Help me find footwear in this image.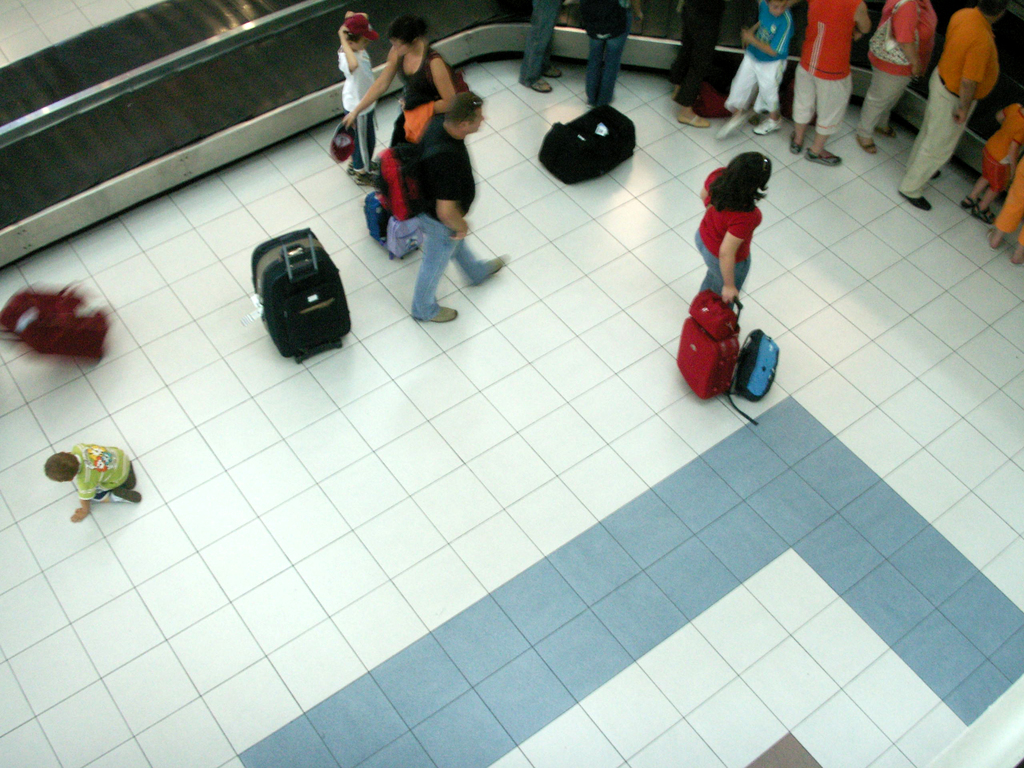
Found it: crop(749, 115, 786, 137).
